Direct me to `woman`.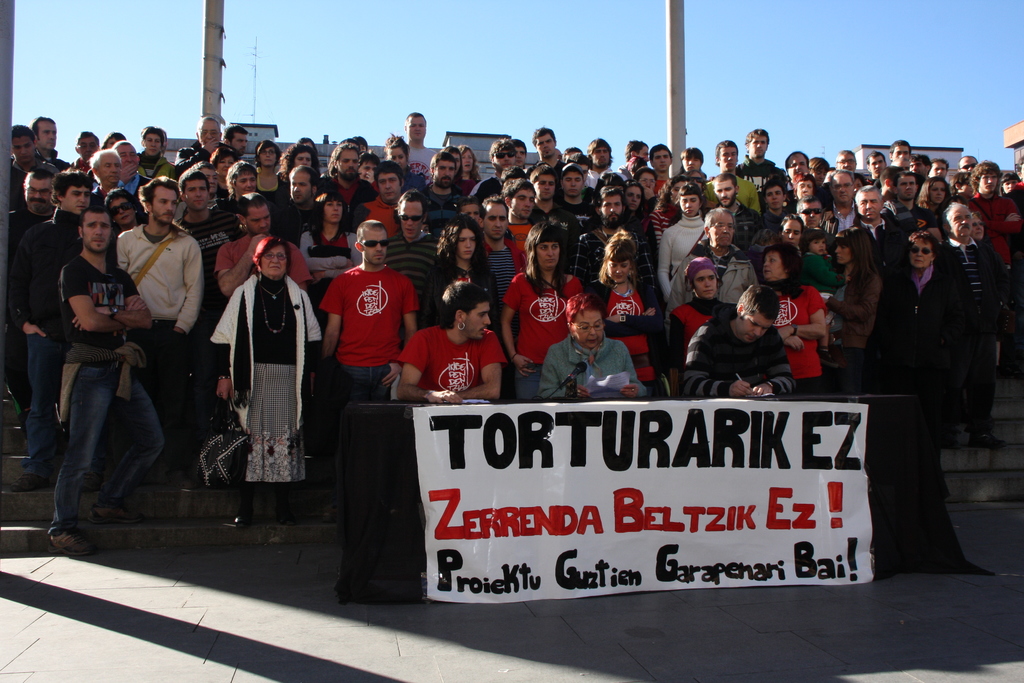
Direction: (x1=750, y1=240, x2=826, y2=378).
